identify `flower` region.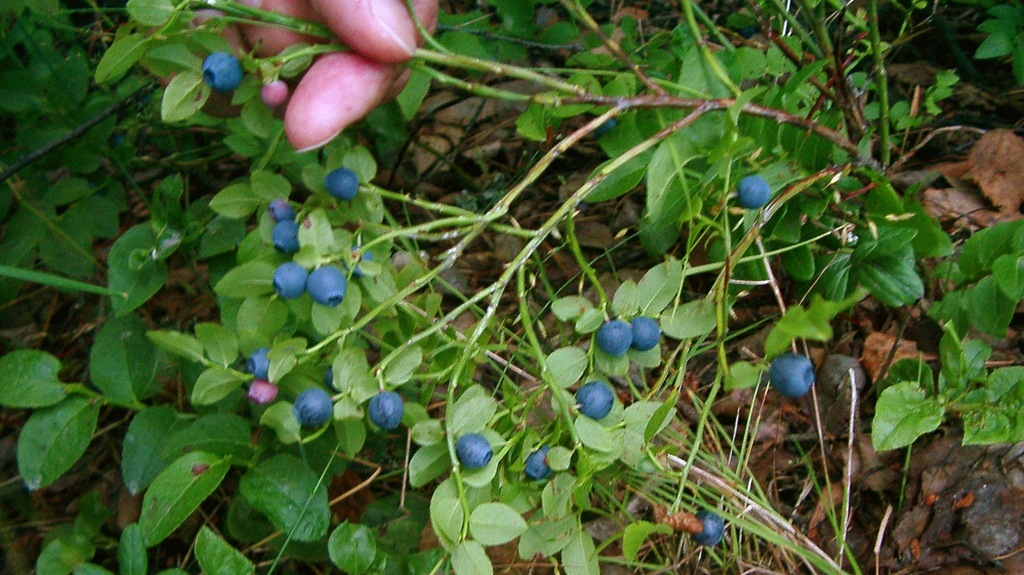
Region: 307:264:346:307.
